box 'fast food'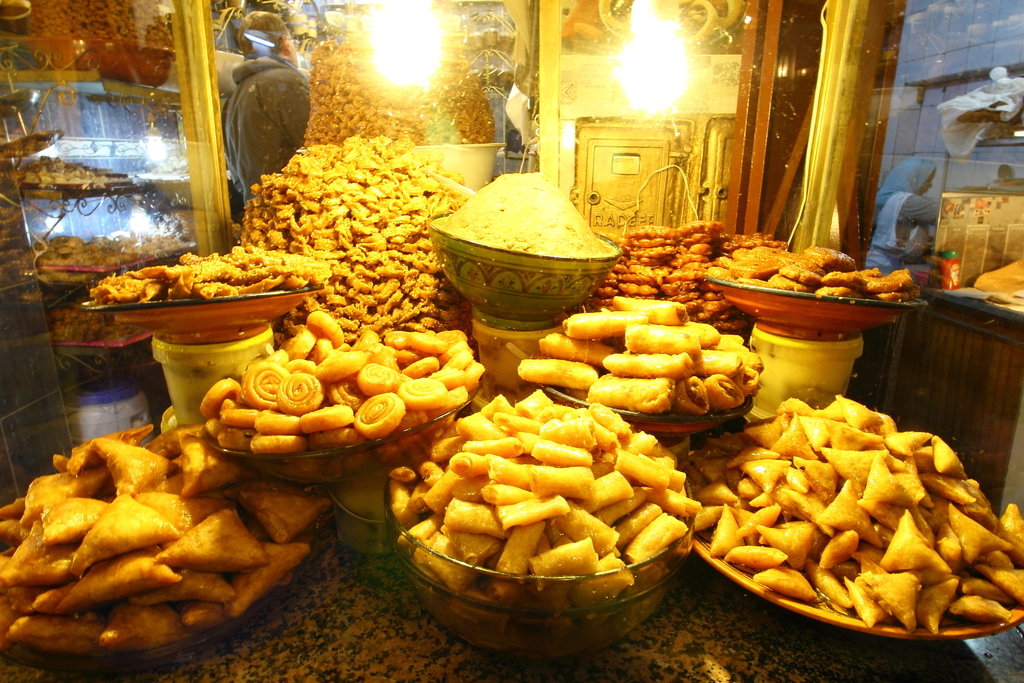
locate(606, 295, 691, 327)
